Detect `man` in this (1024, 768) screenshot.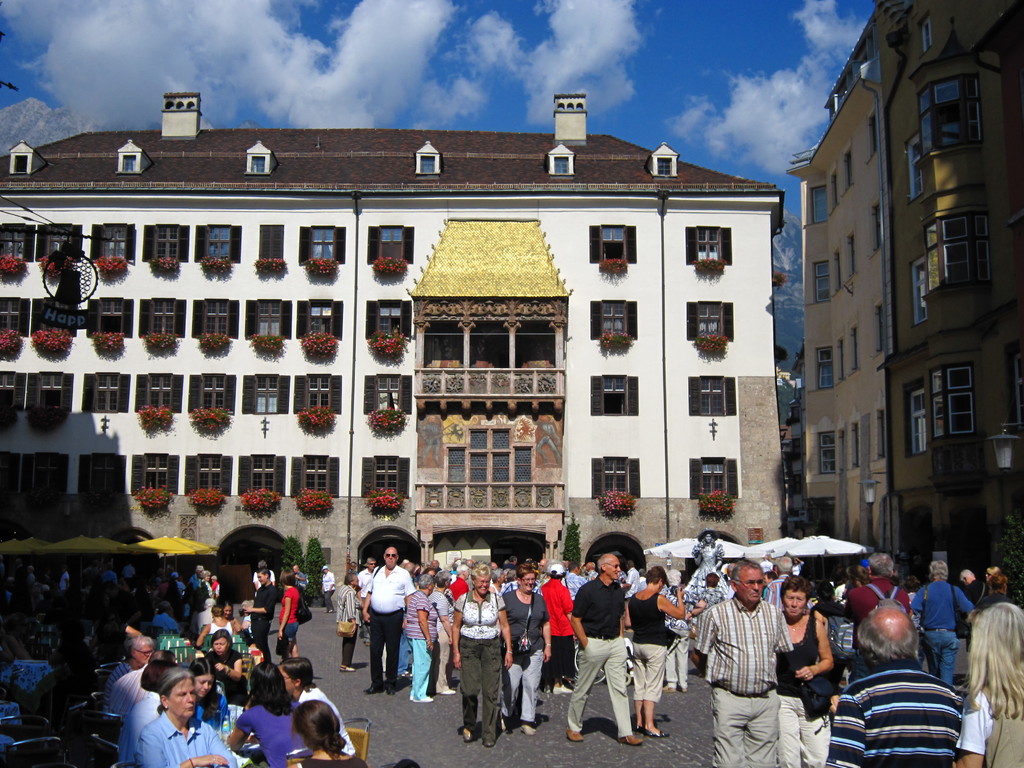
Detection: rect(758, 568, 777, 584).
